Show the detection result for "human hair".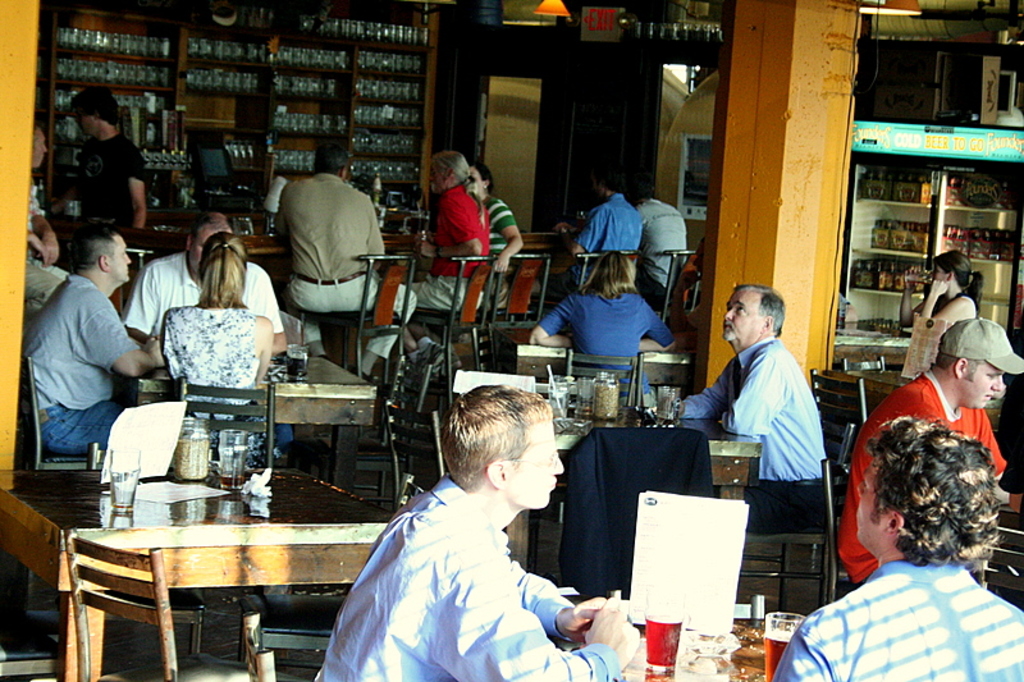
<bbox>428, 151, 477, 187</bbox>.
